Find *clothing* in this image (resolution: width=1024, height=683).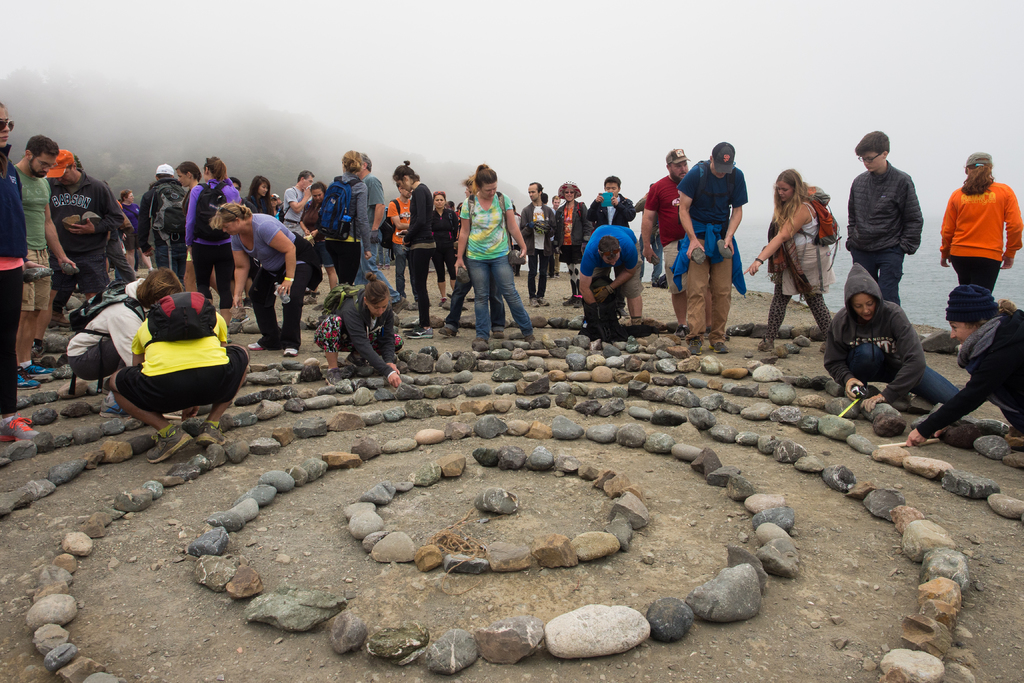
[637, 172, 686, 283].
